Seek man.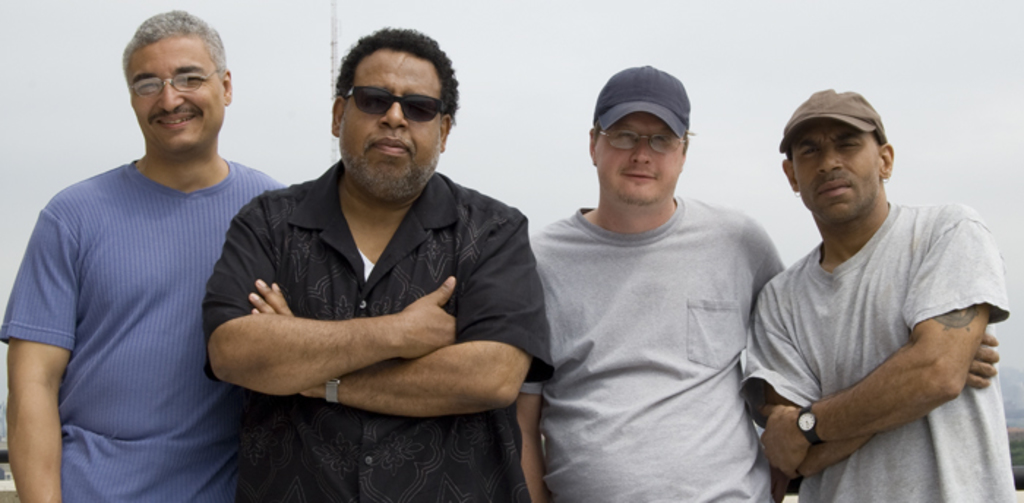
l=0, t=6, r=293, b=502.
